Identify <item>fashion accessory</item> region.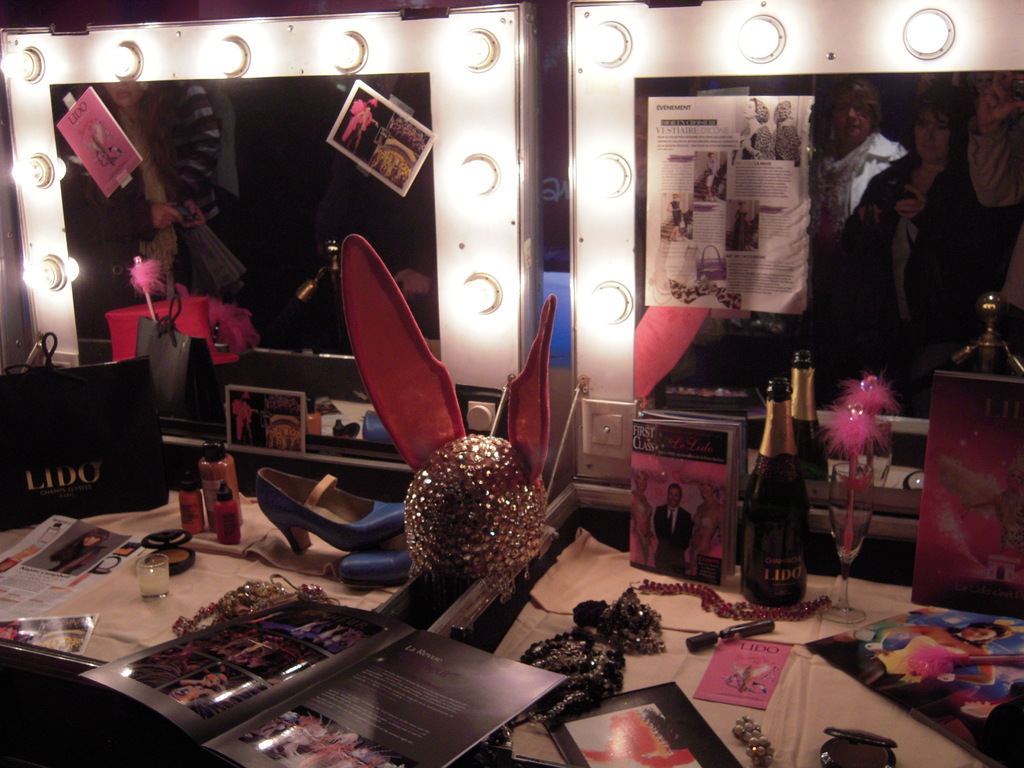
Region: x1=695, y1=244, x2=726, y2=279.
